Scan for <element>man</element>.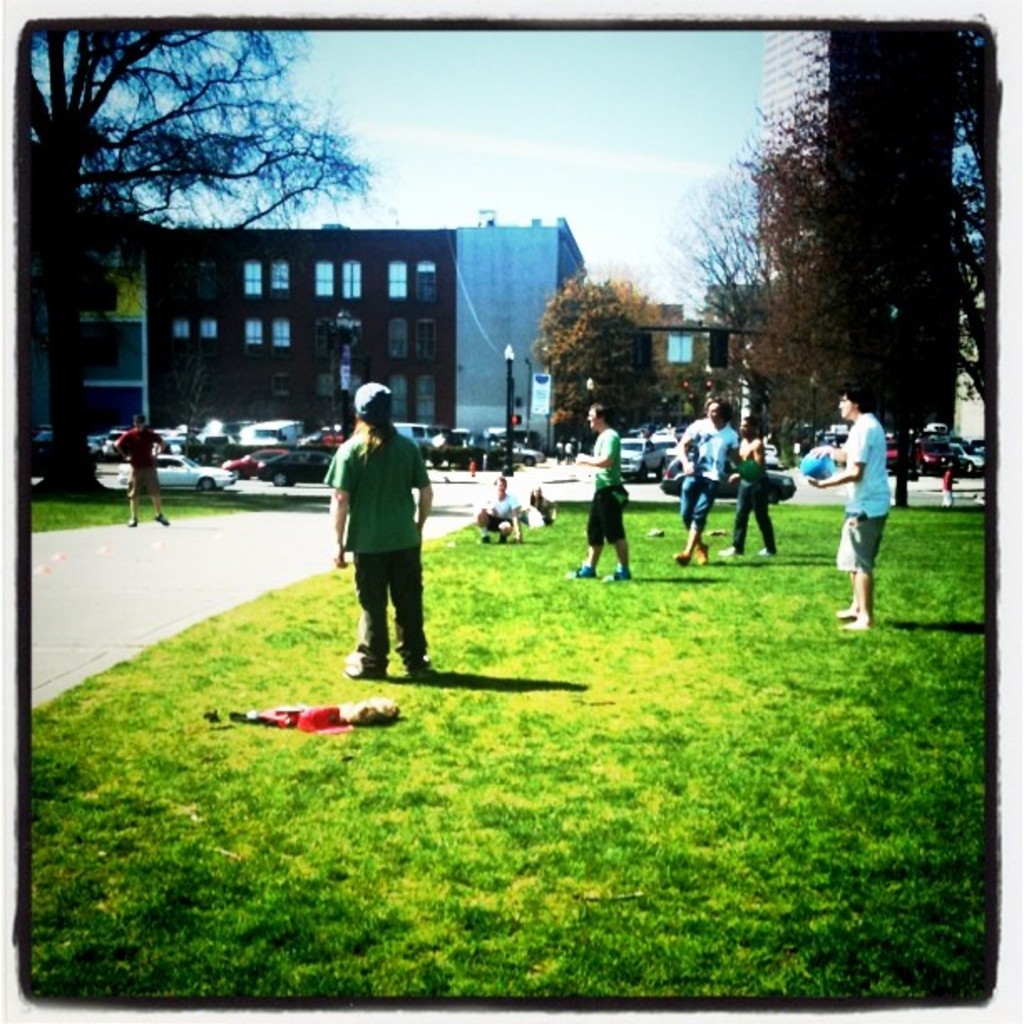
Scan result: bbox=(666, 392, 733, 576).
